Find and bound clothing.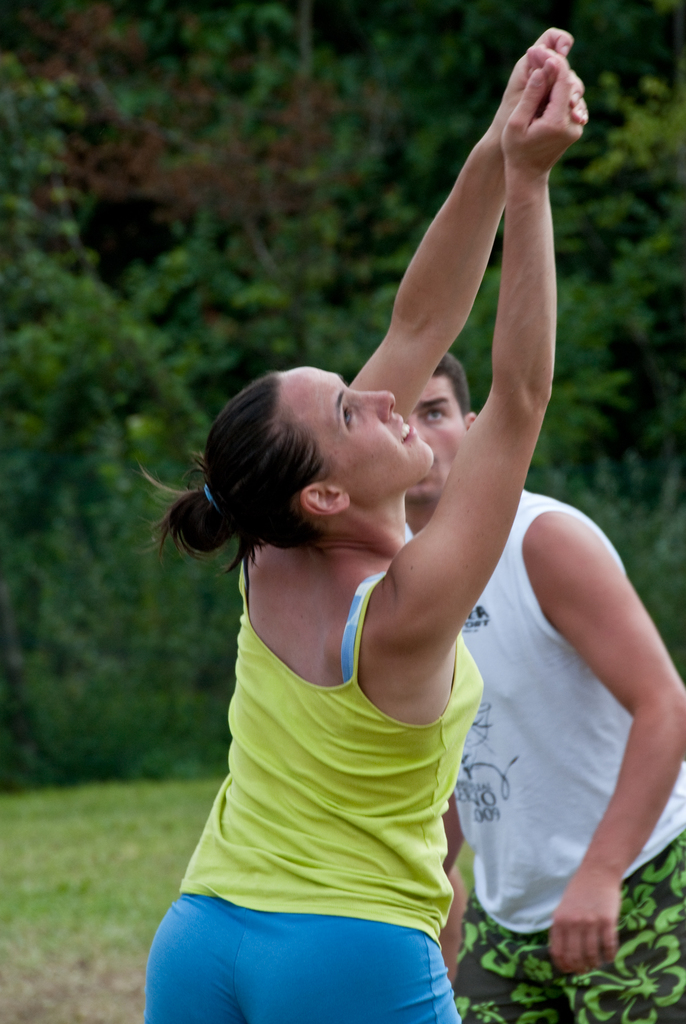
Bound: [397,488,685,1023].
